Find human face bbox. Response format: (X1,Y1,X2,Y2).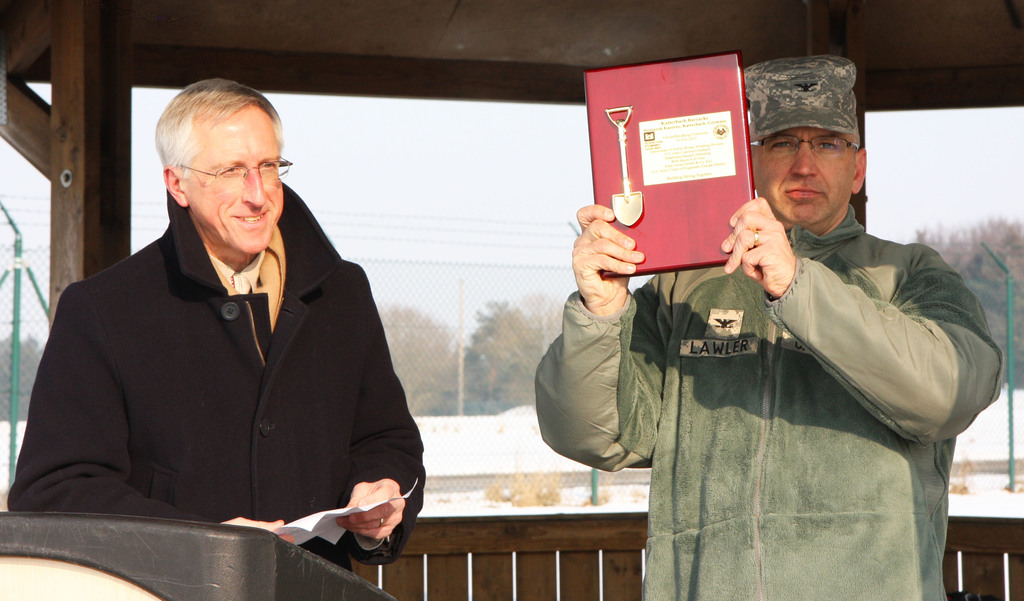
(745,116,859,211).
